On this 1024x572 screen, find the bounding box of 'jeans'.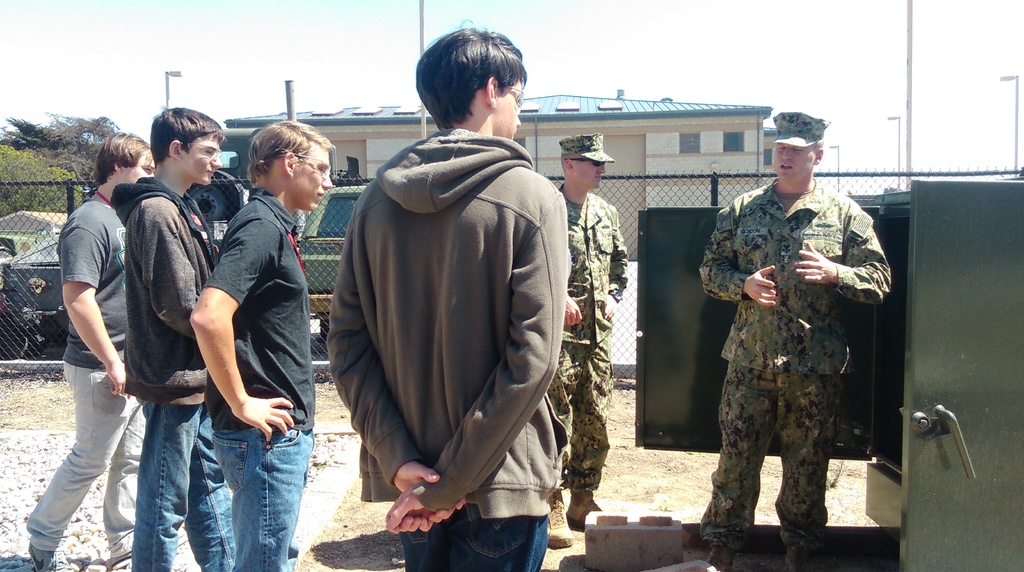
Bounding box: [20,363,147,563].
